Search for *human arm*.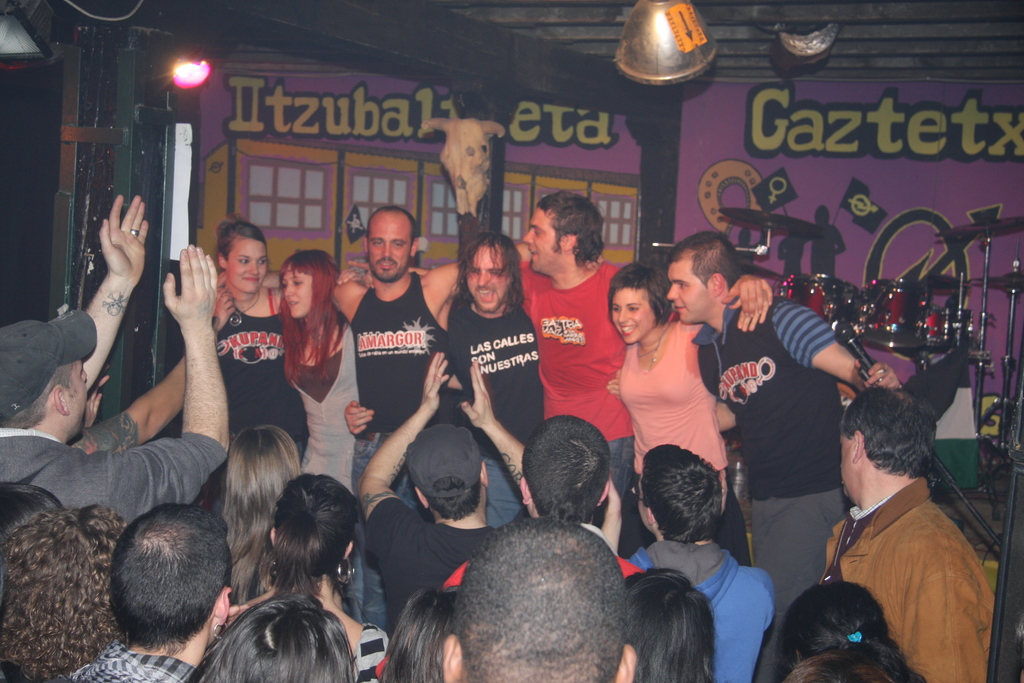
Found at [left=341, top=400, right=372, bottom=436].
